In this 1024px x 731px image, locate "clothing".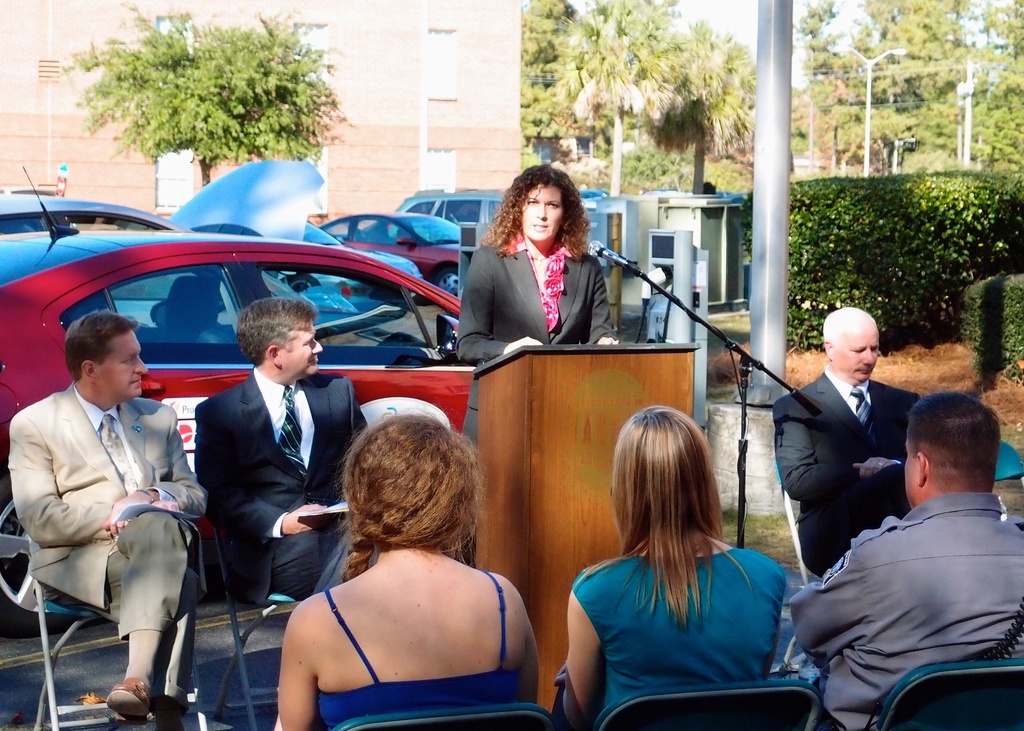
Bounding box: BBox(189, 360, 374, 598).
